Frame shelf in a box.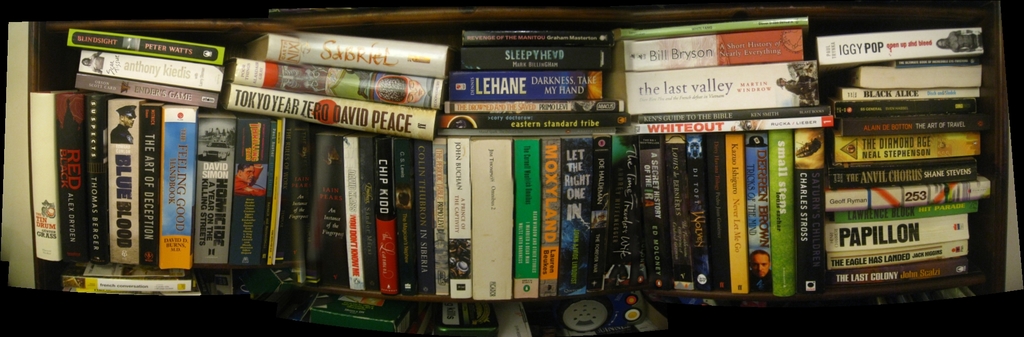
<box>0,0,1023,336</box>.
